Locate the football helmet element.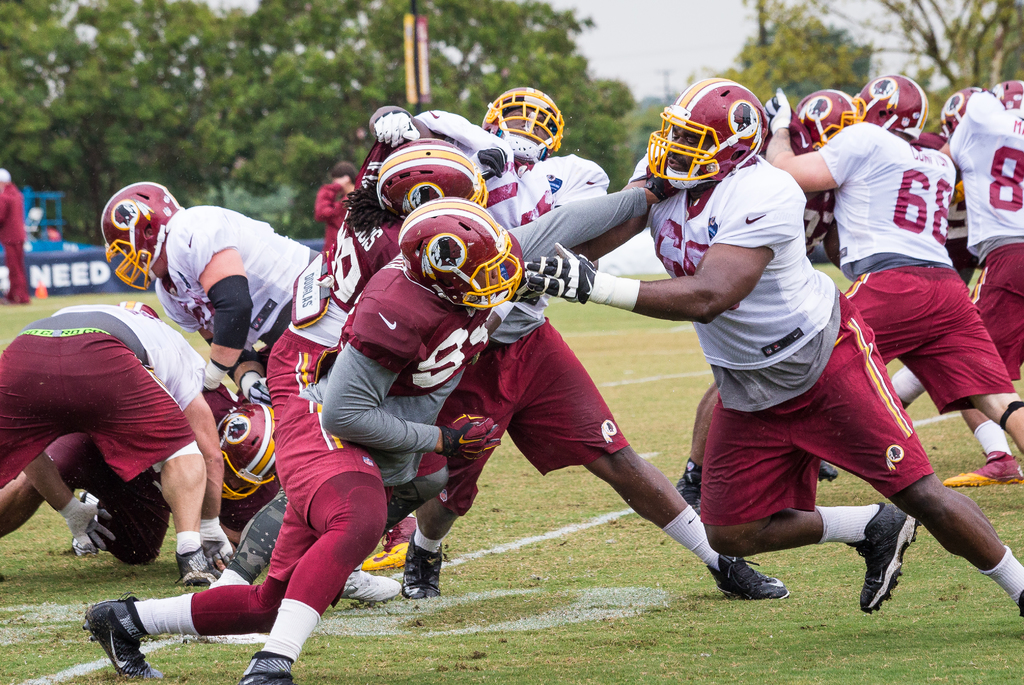
Element bbox: BBox(480, 85, 568, 165).
